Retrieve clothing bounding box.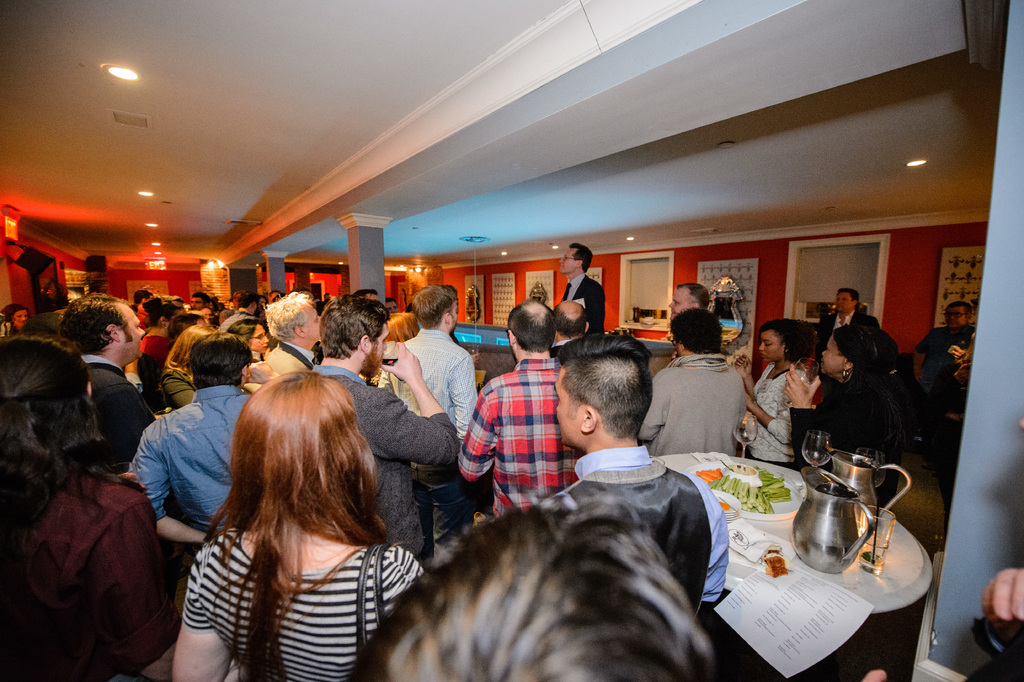
Bounding box: Rect(785, 372, 910, 474).
